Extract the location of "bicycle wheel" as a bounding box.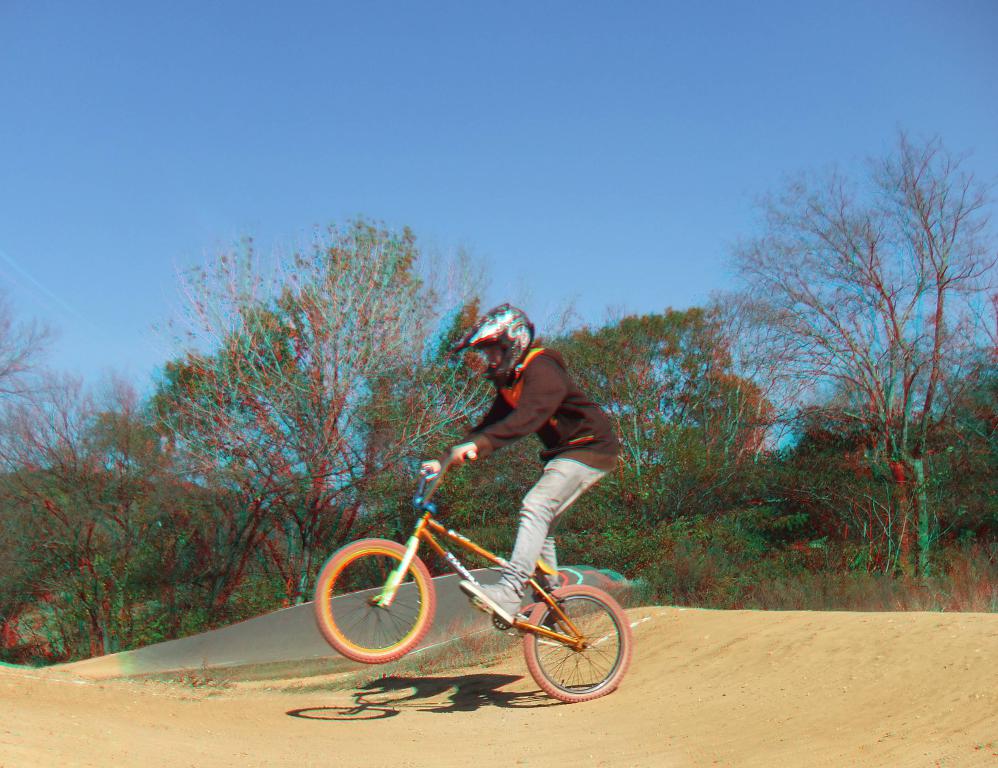
locate(314, 537, 436, 662).
